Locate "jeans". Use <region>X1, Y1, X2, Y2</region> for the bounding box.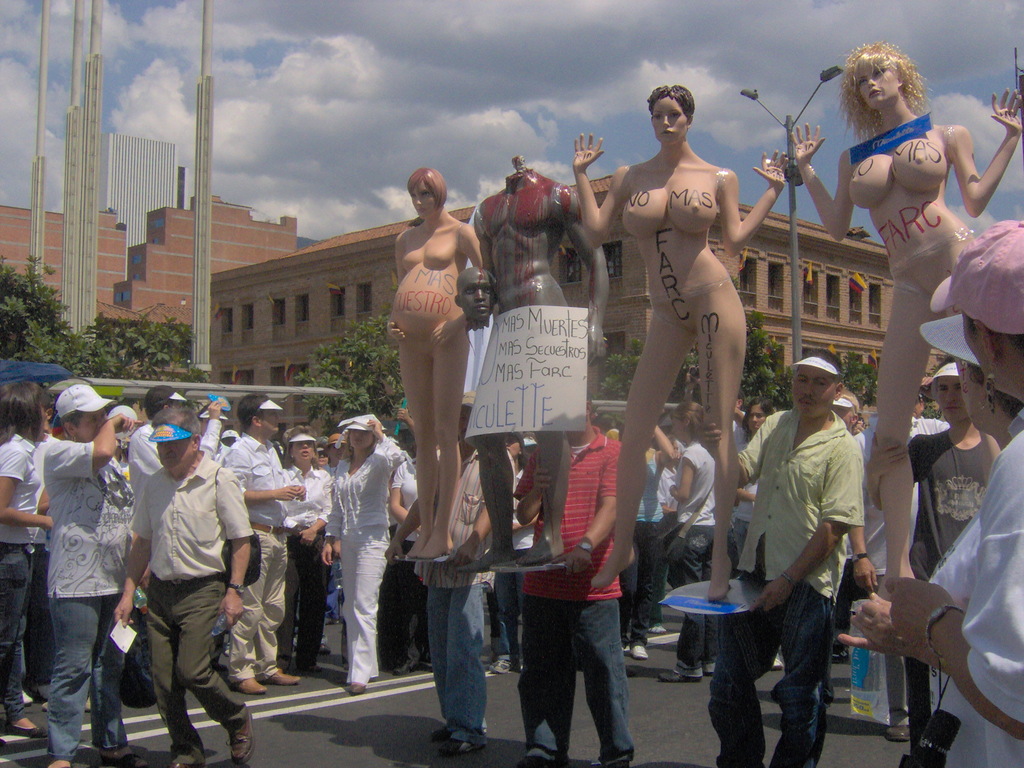
<region>369, 541, 425, 674</region>.
